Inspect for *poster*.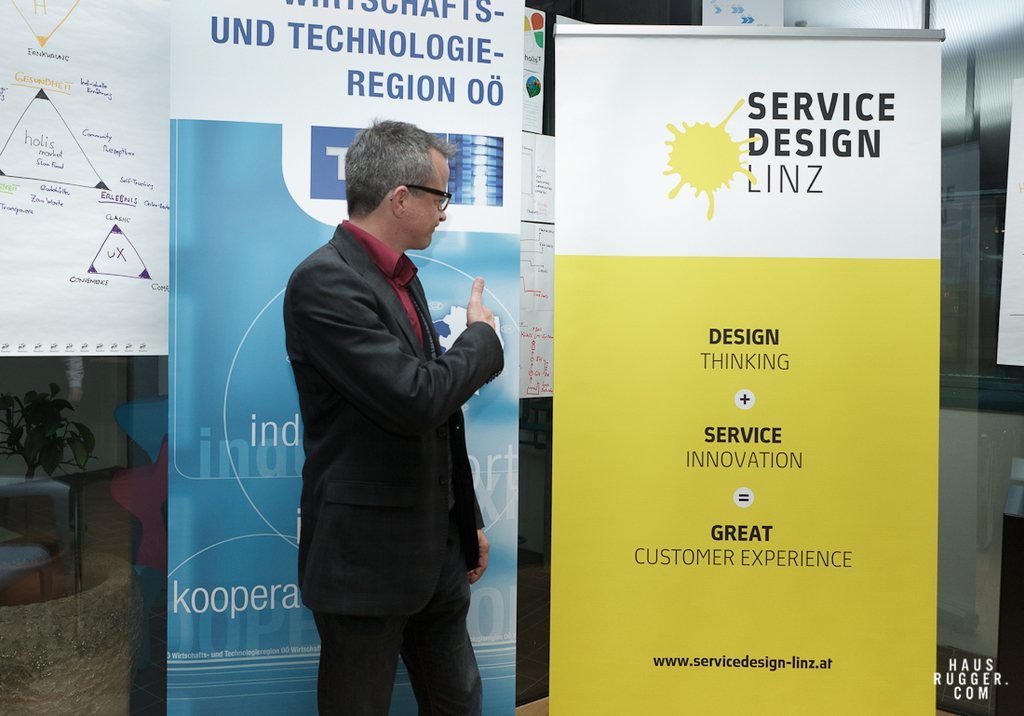
Inspection: [left=160, top=0, right=526, bottom=712].
